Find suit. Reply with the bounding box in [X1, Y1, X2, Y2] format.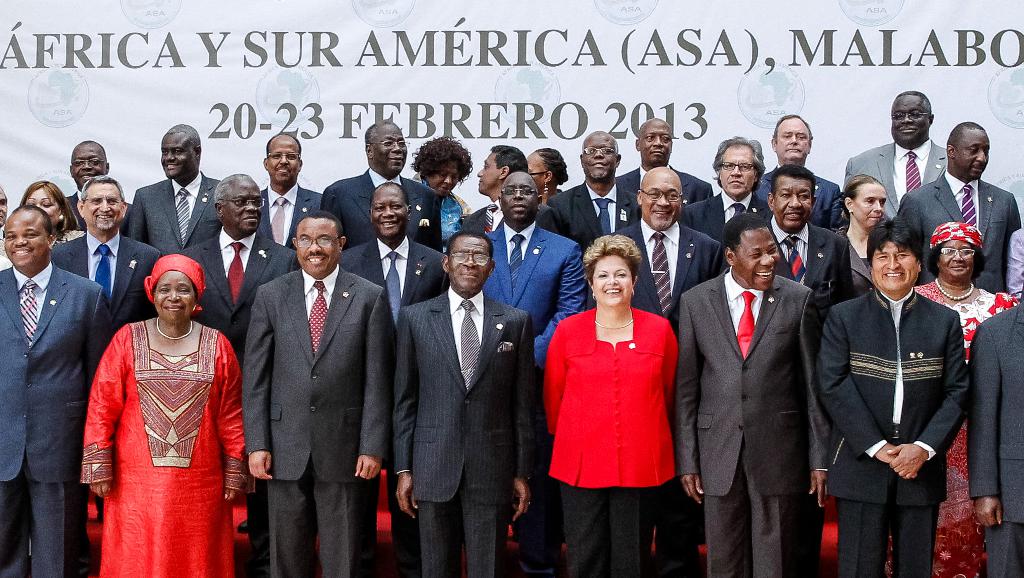
[390, 286, 543, 577].
